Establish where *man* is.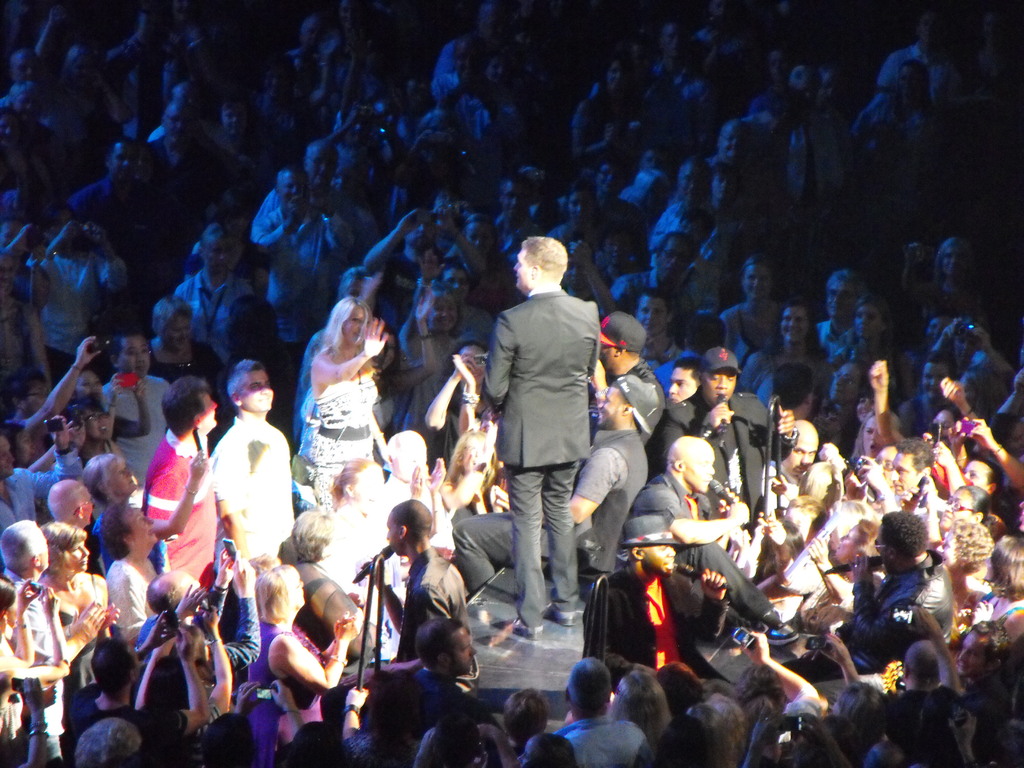
Established at <region>247, 168, 350, 346</region>.
